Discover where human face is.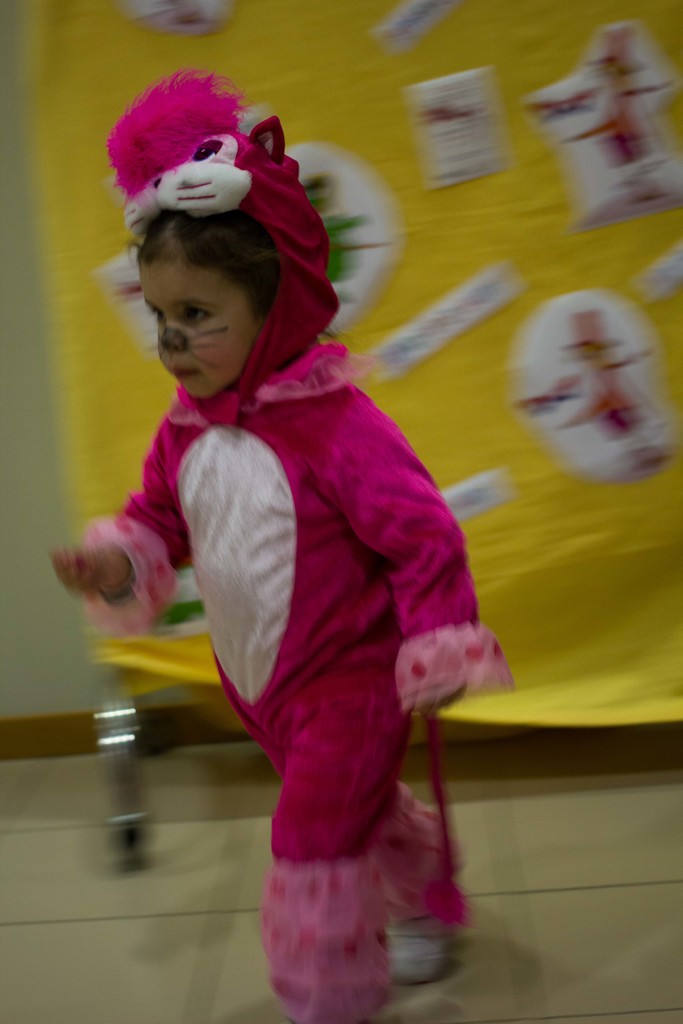
Discovered at box=[138, 259, 259, 399].
